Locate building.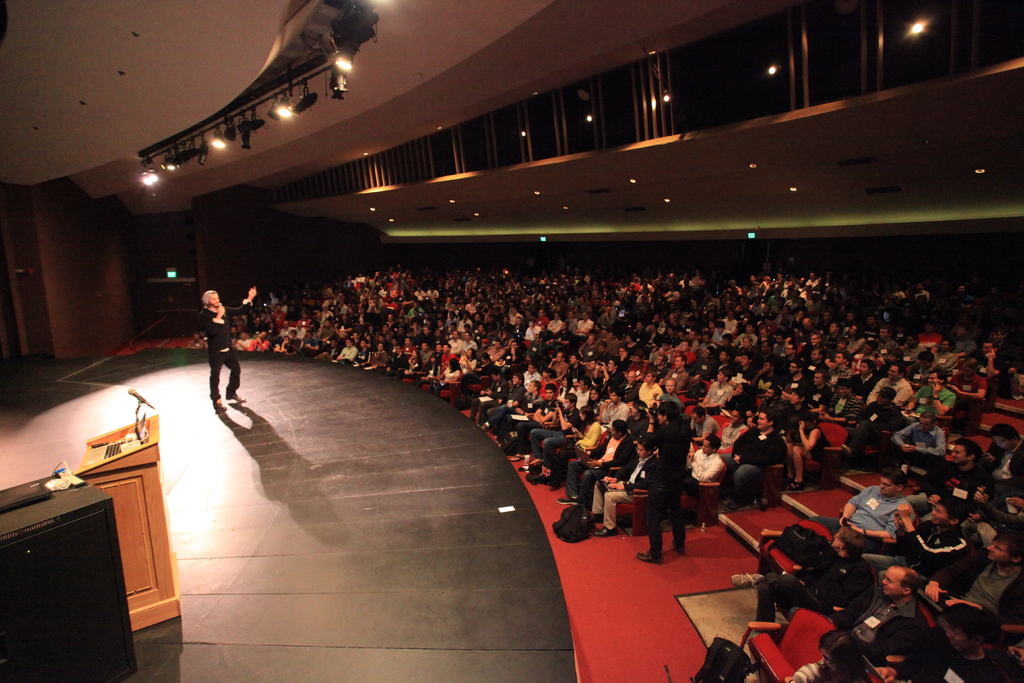
Bounding box: [0,0,1022,682].
